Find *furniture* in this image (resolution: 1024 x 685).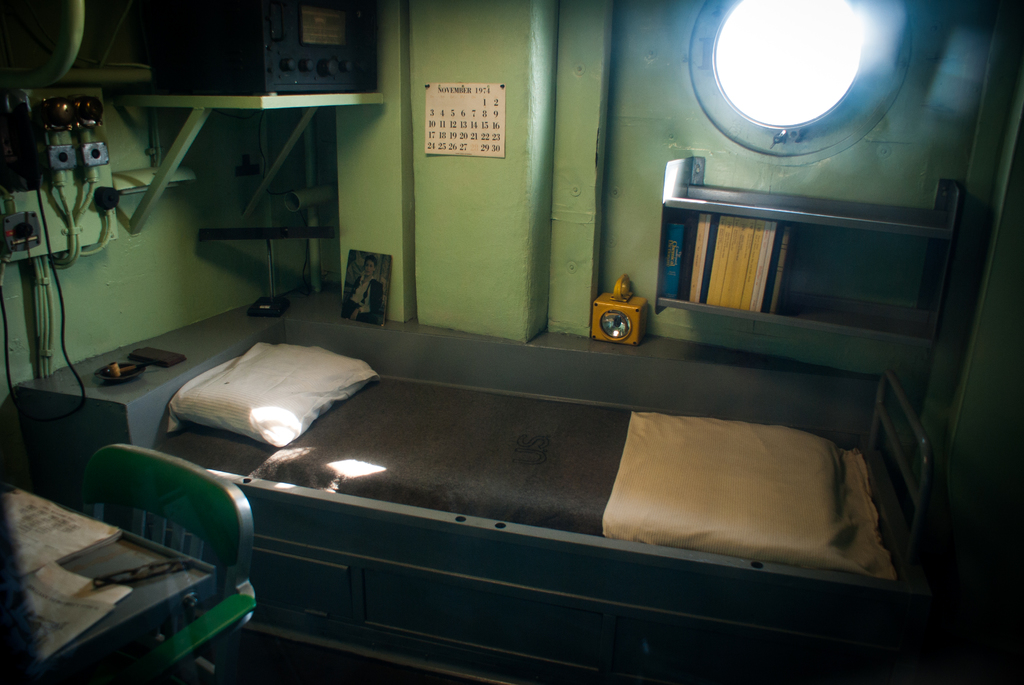
rect(0, 445, 255, 684).
